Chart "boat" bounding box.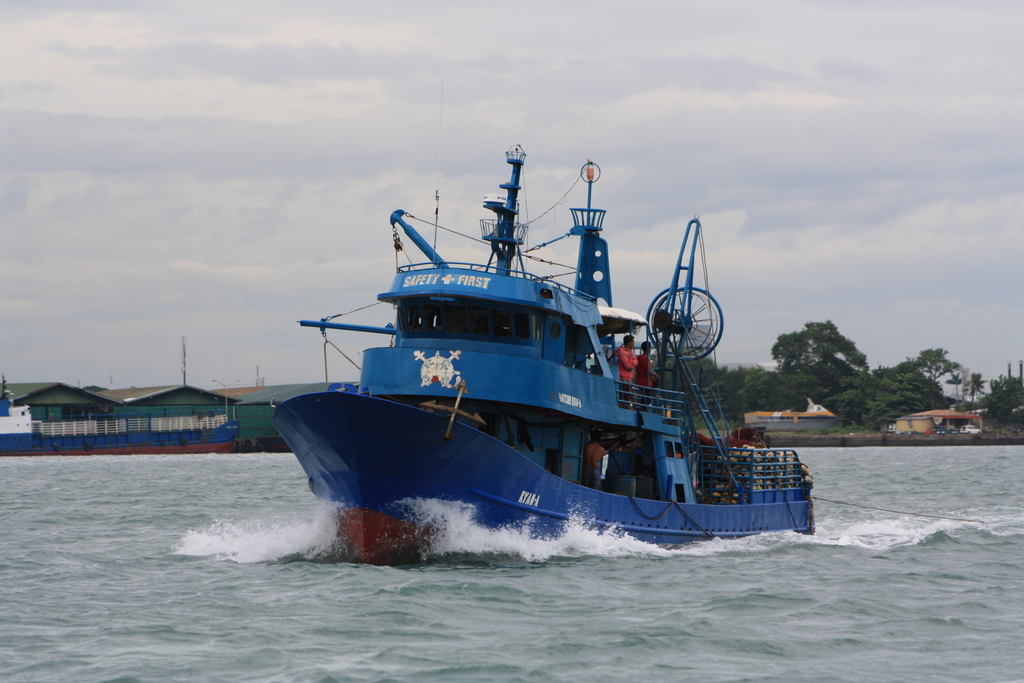
Charted: box=[739, 396, 845, 429].
